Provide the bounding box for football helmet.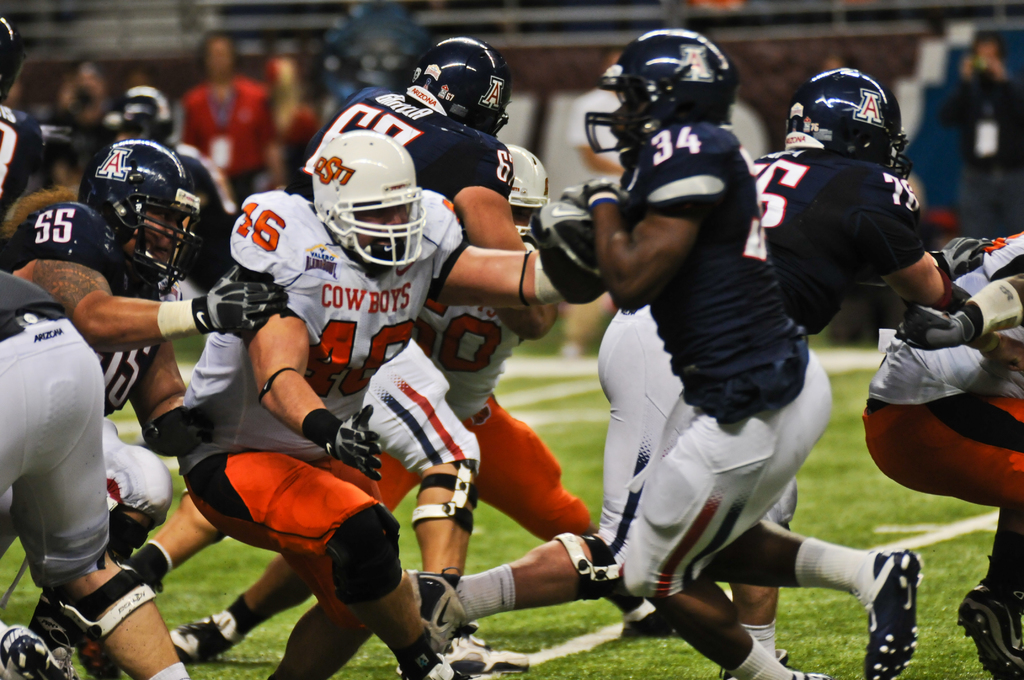
pyautogui.locateOnScreen(782, 67, 920, 182).
